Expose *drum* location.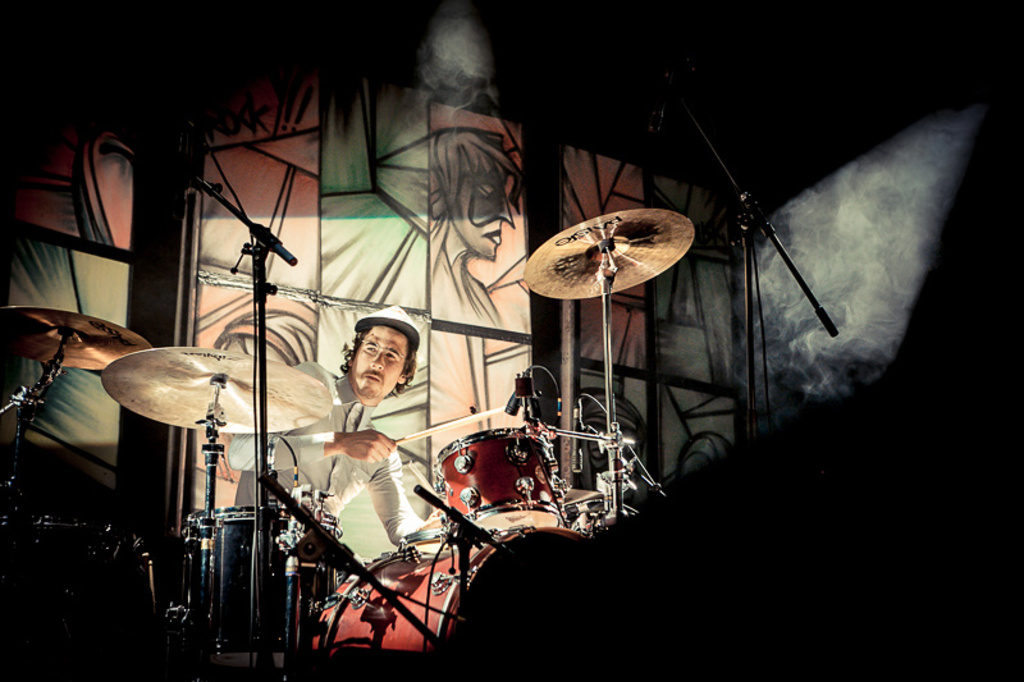
Exposed at {"x1": 439, "y1": 429, "x2": 562, "y2": 534}.
